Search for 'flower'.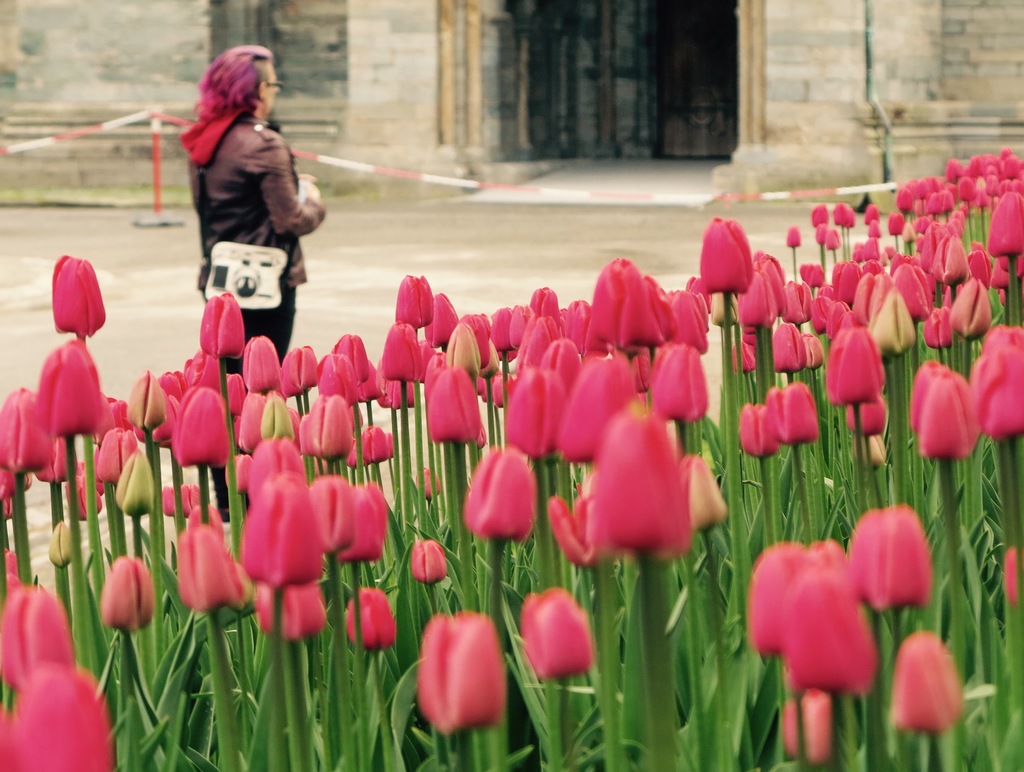
Found at (0,694,31,771).
